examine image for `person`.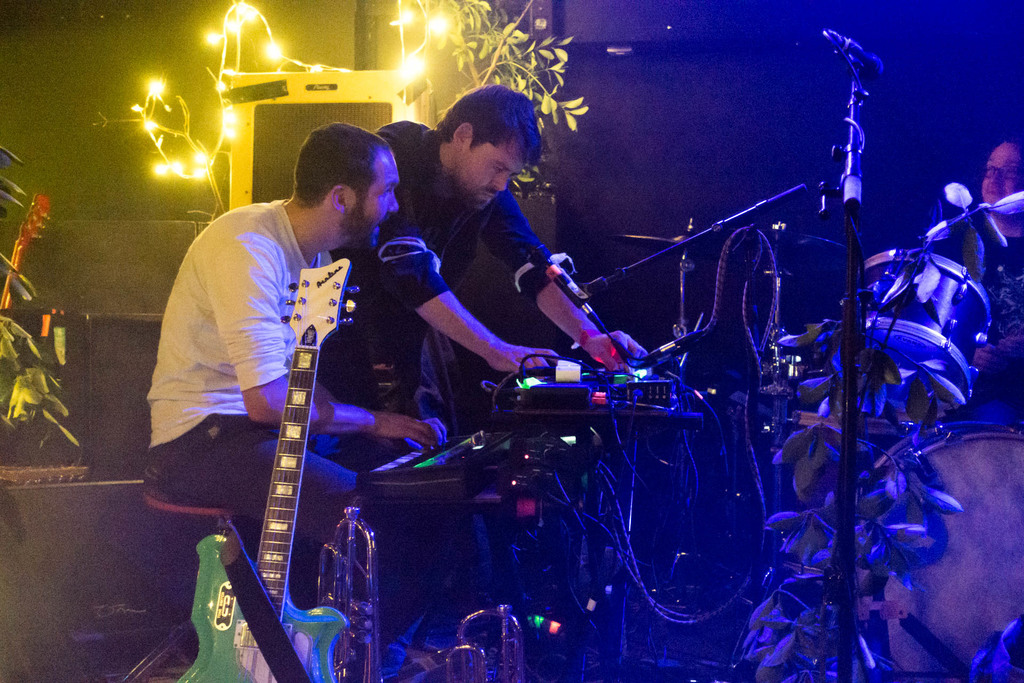
Examination result: <box>155,104,403,679</box>.
